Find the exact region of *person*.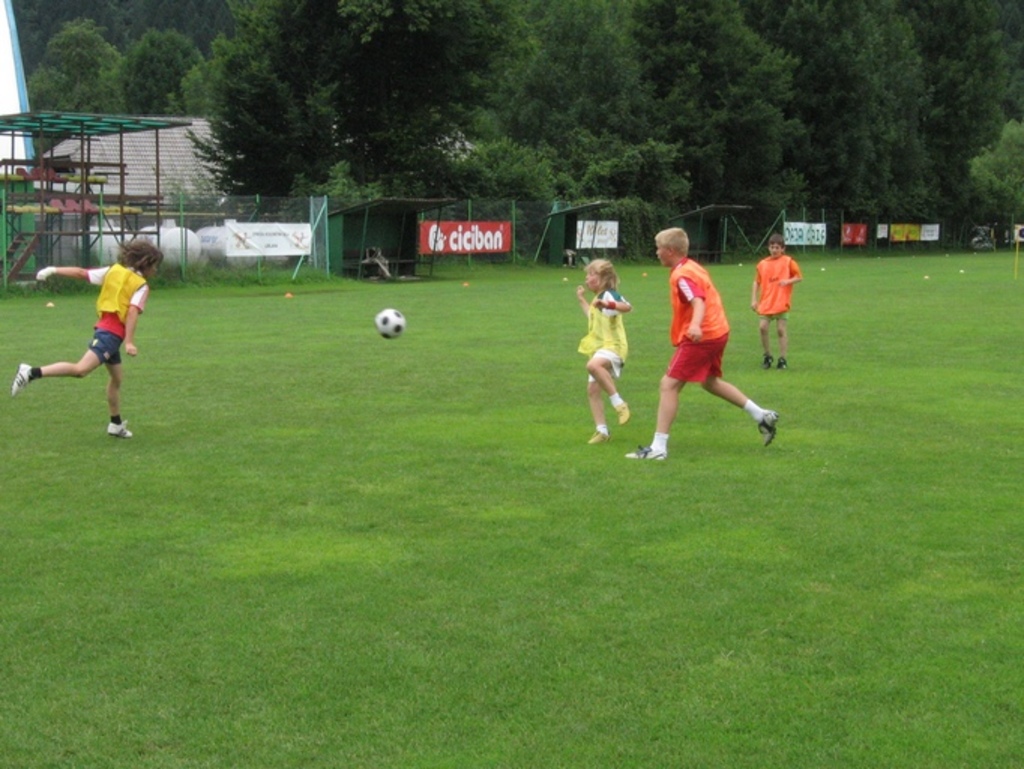
Exact region: bbox=[578, 260, 632, 445].
